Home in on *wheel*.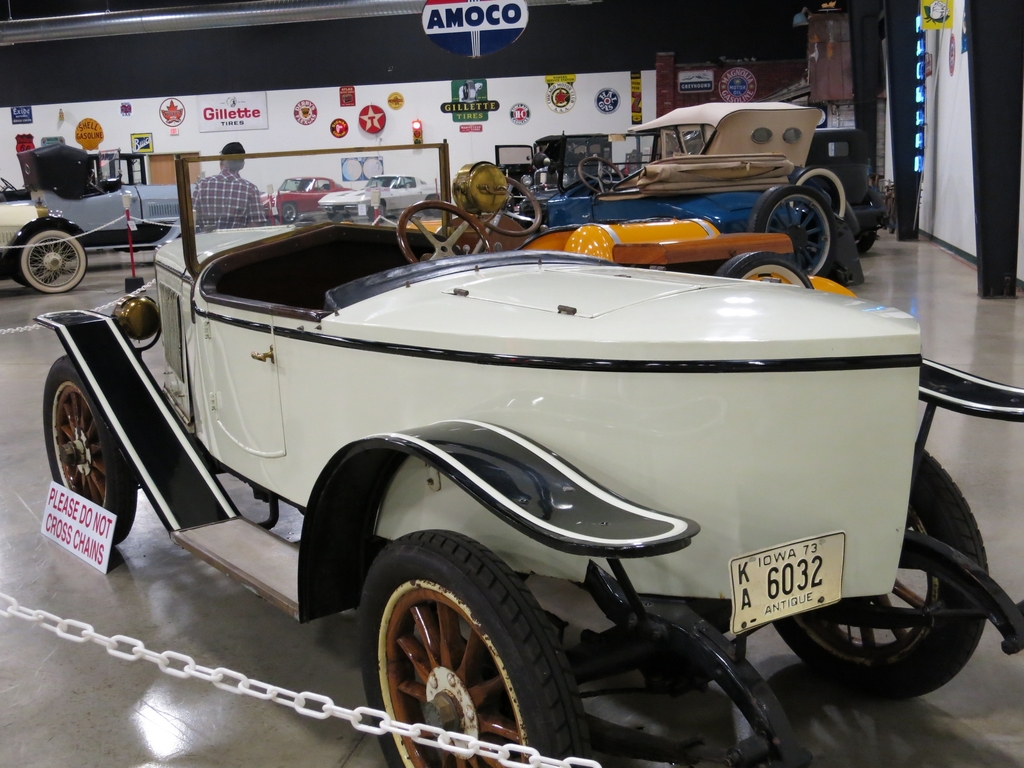
Homed in at 276, 204, 297, 223.
